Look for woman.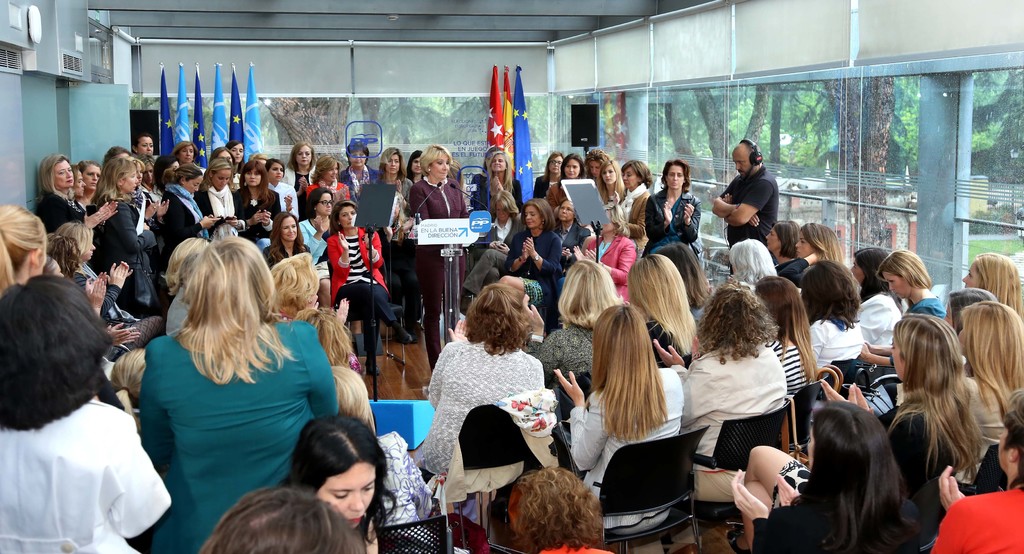
Found: detection(269, 251, 349, 330).
